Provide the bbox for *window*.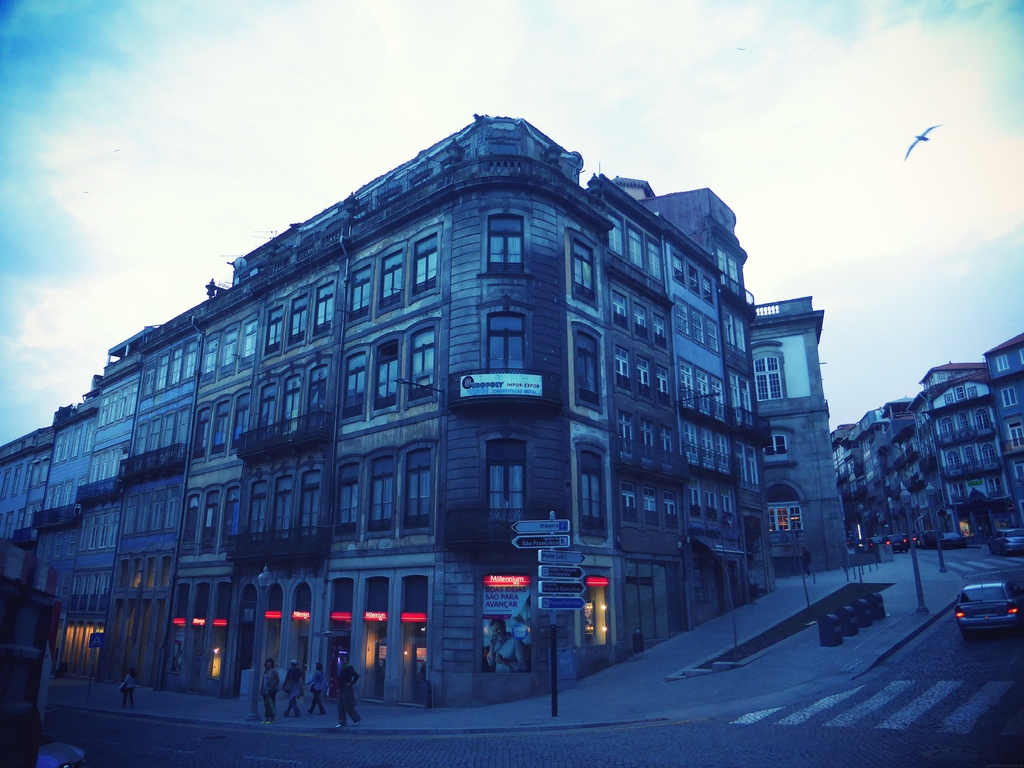
bbox=[625, 221, 645, 276].
